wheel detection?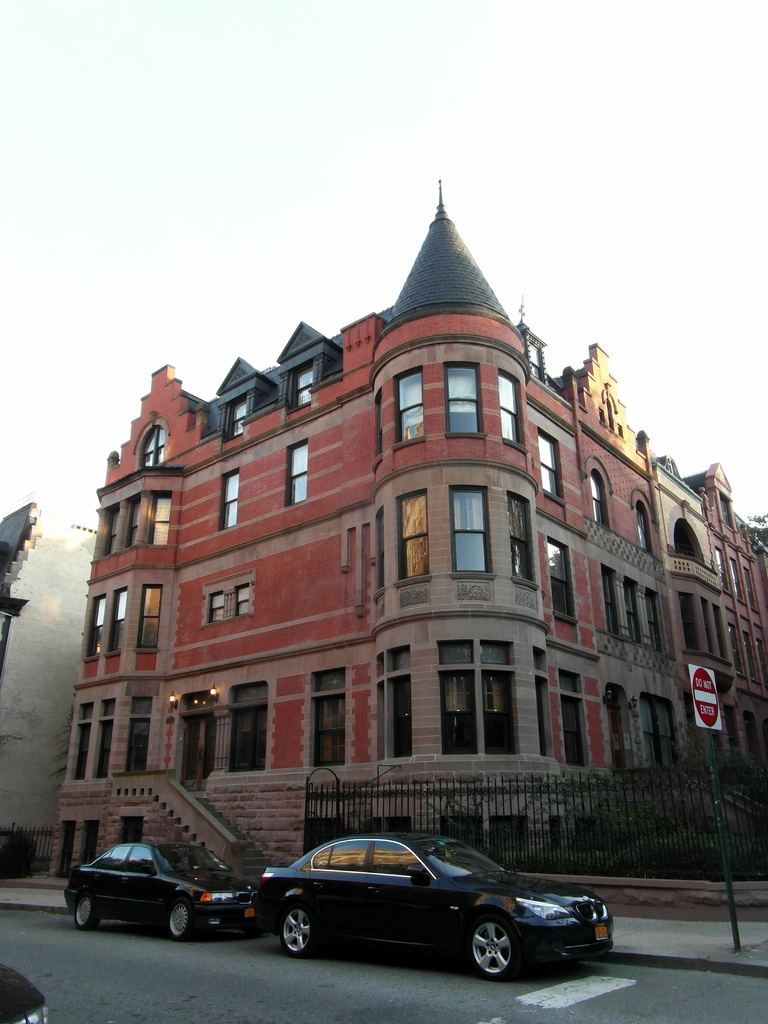
x1=460 y1=916 x2=541 y2=984
